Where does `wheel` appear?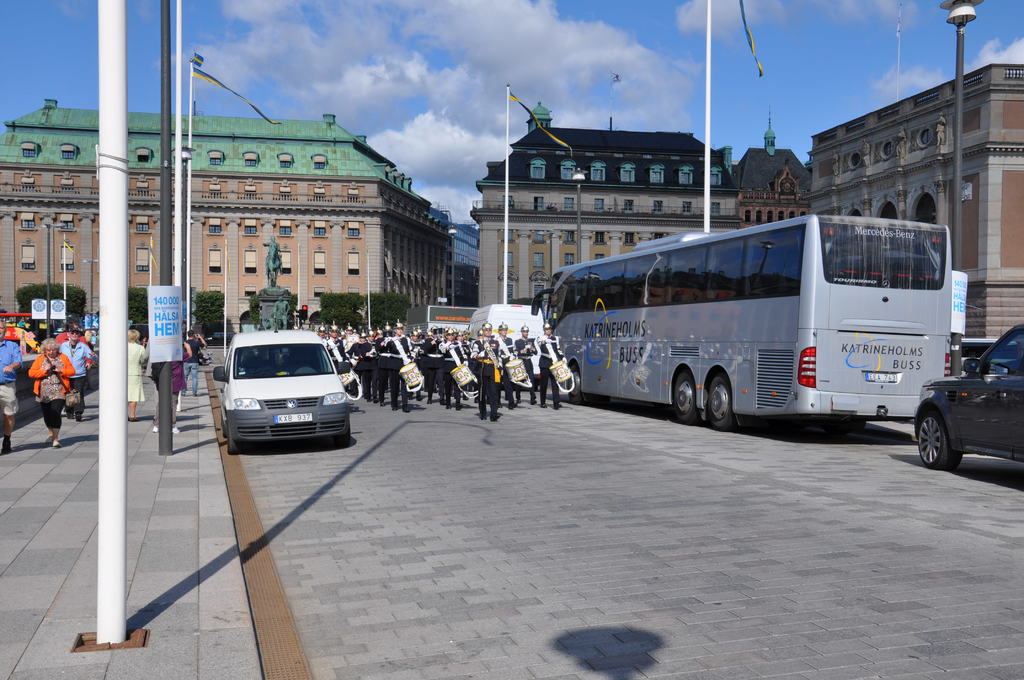
Appears at rect(676, 371, 700, 424).
